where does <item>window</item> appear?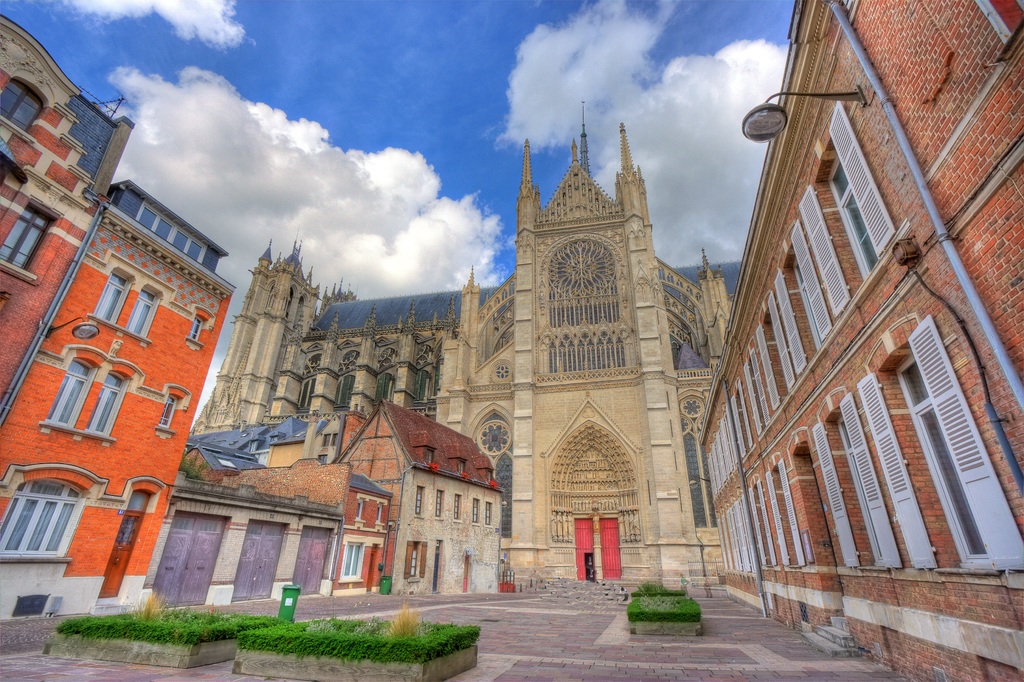
Appears at 685 467 725 535.
